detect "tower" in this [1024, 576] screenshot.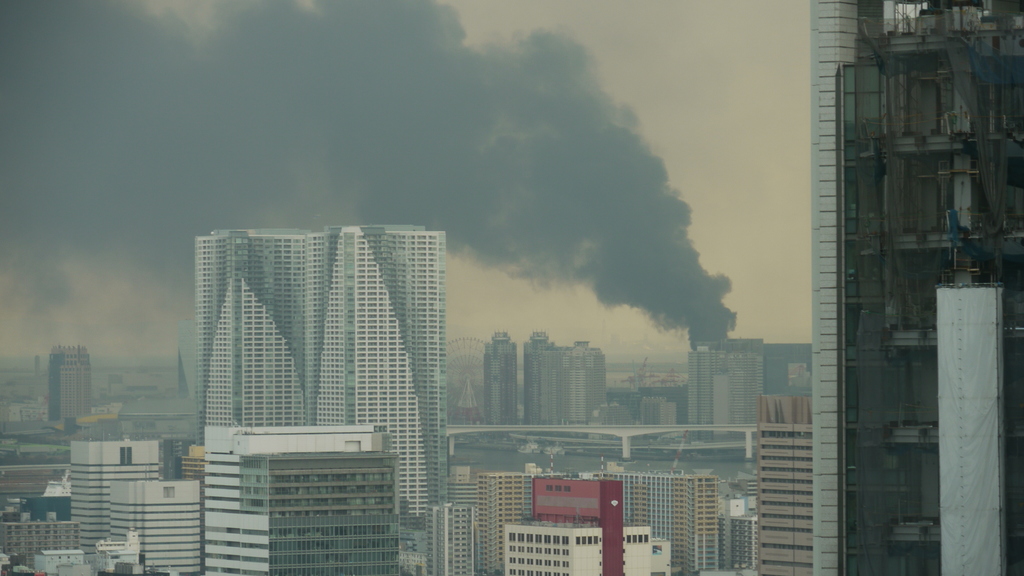
Detection: (44, 347, 97, 423).
